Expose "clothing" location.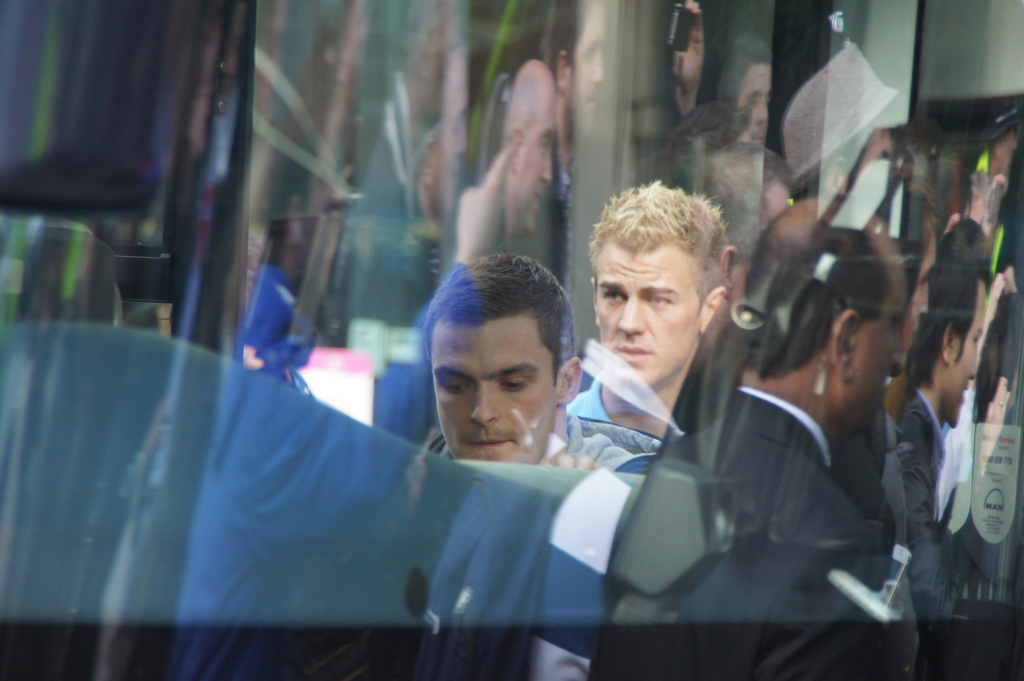
Exposed at box=[660, 387, 922, 679].
